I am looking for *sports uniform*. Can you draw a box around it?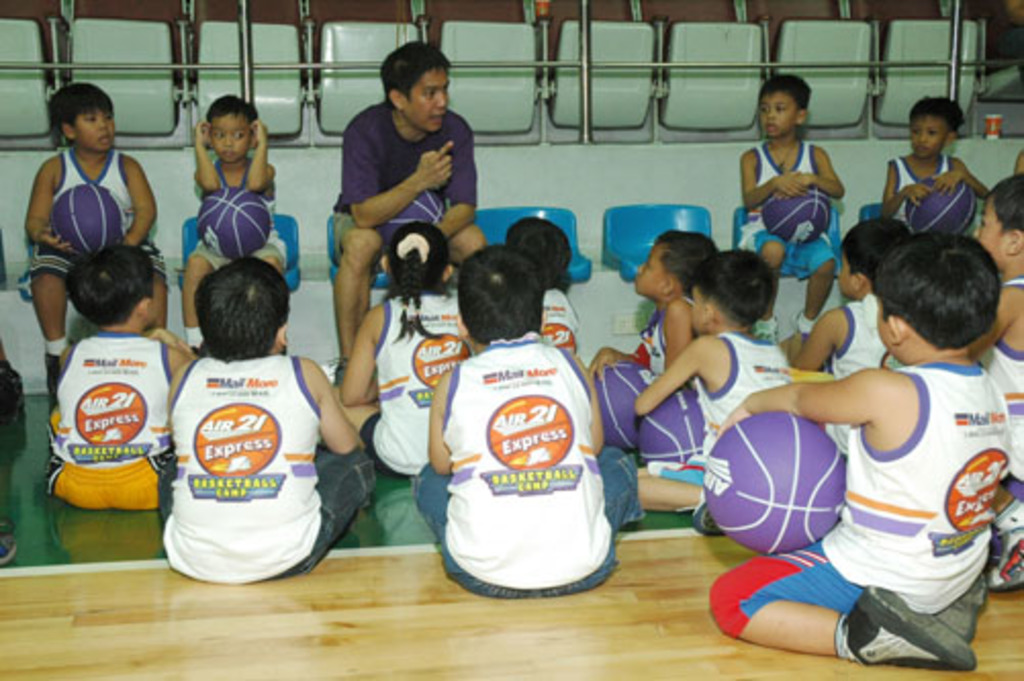
Sure, the bounding box is 182, 153, 276, 278.
